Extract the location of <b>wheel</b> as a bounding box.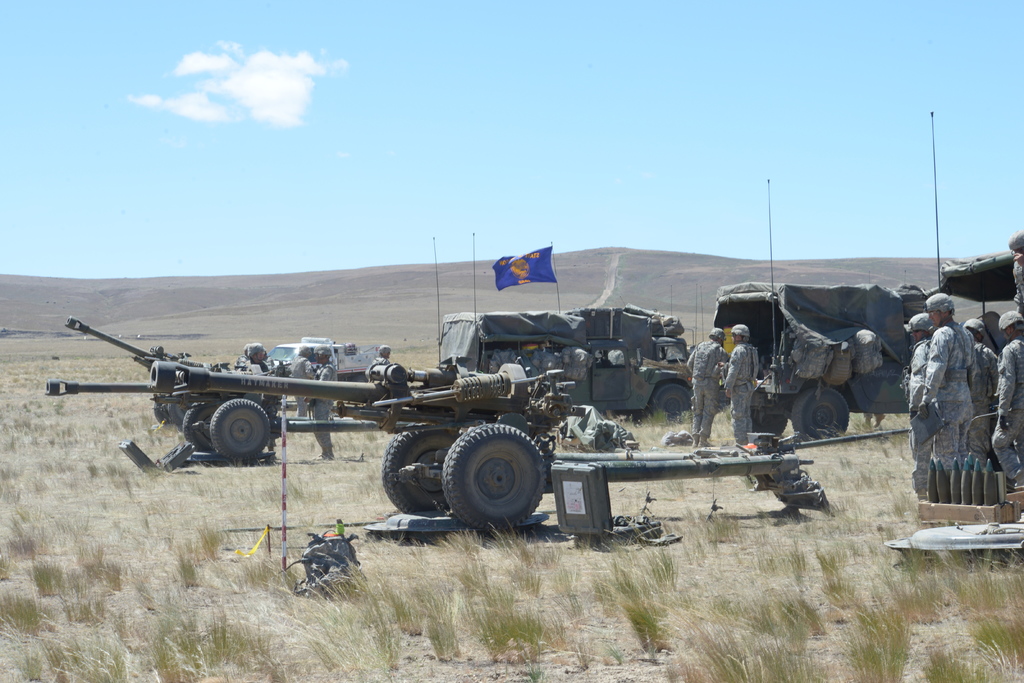
locate(209, 397, 275, 466).
